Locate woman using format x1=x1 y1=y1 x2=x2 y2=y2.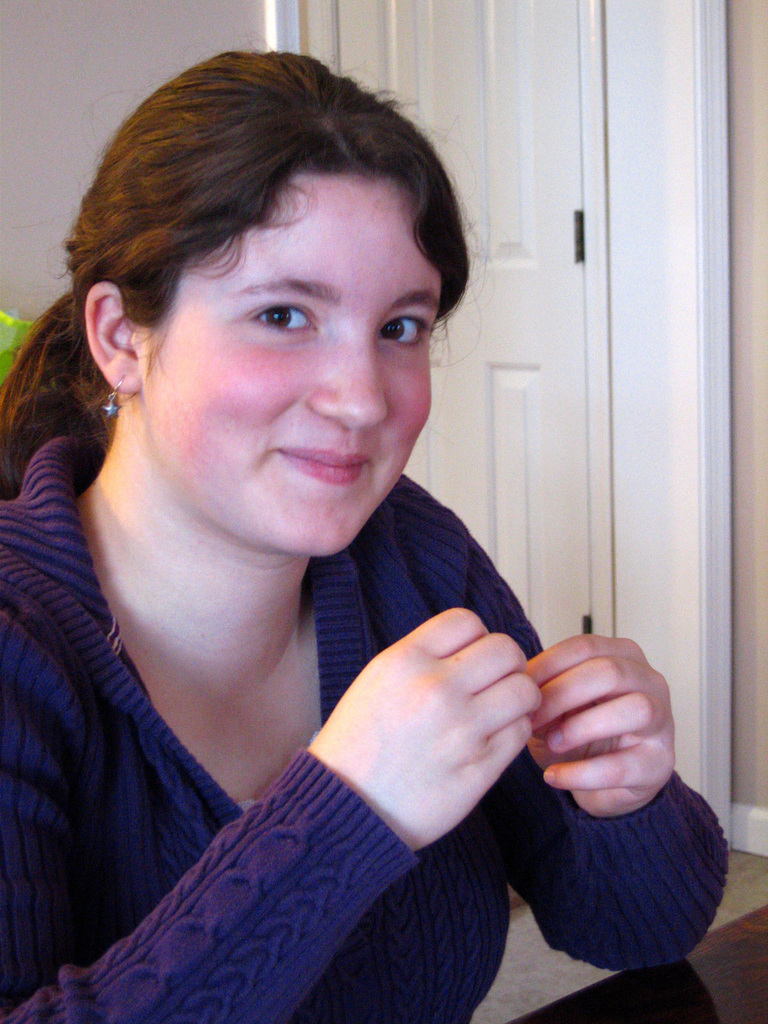
x1=0 y1=25 x2=604 y2=1023.
